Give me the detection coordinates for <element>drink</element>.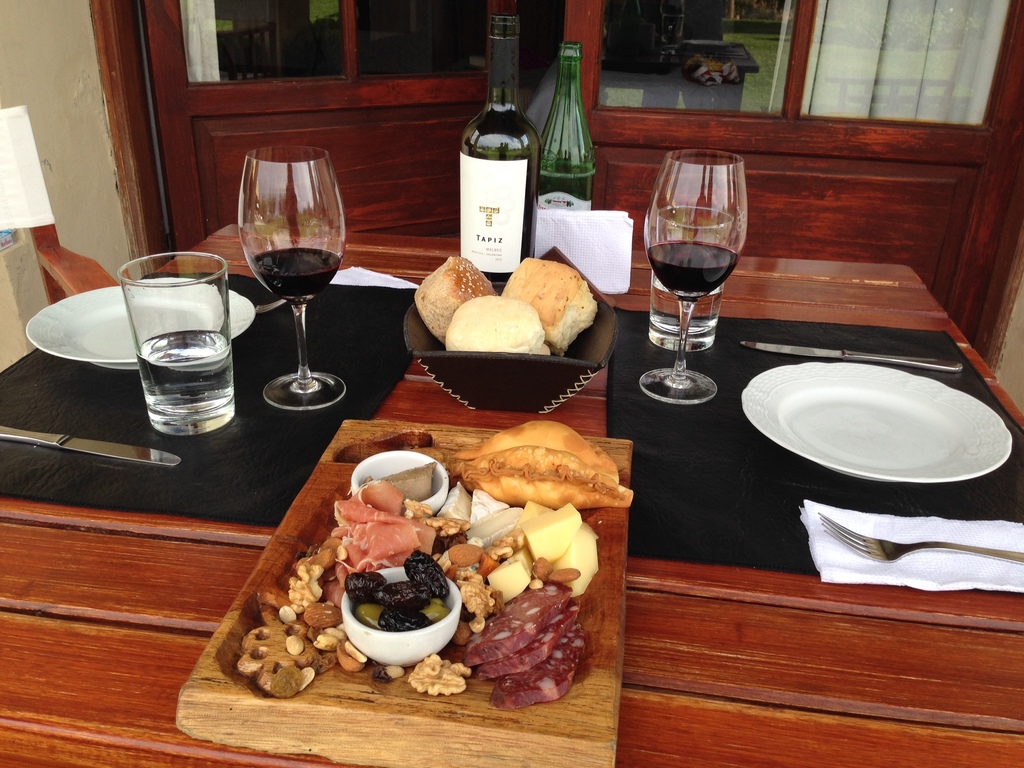
[249,249,344,298].
